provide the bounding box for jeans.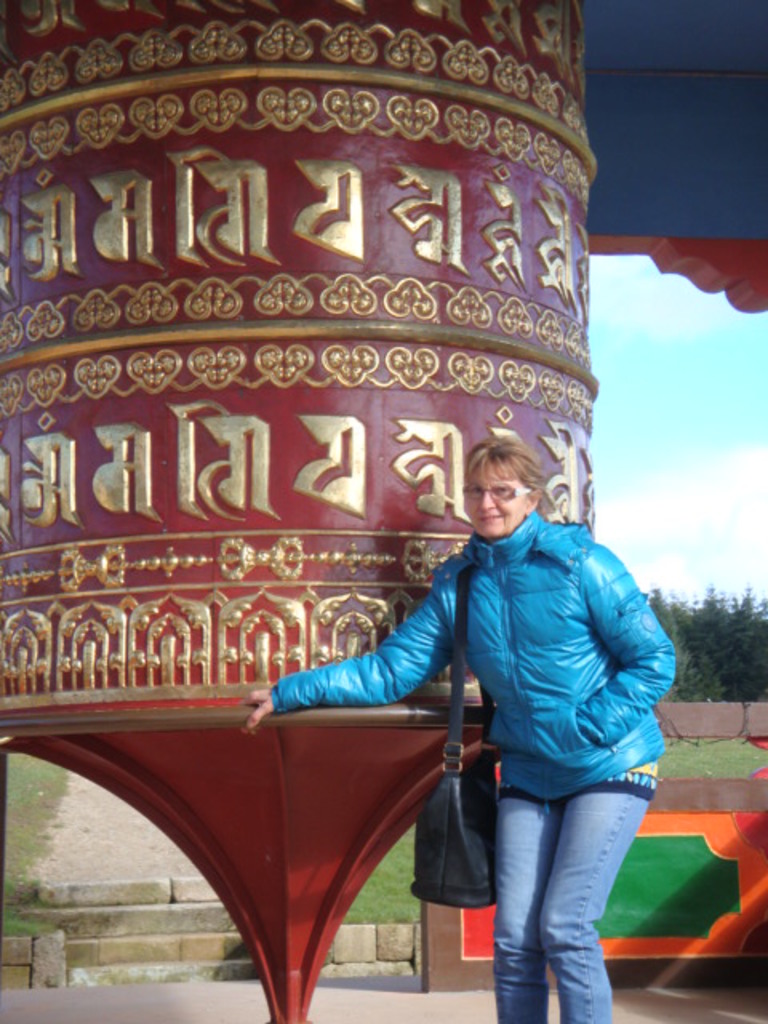
[left=478, top=766, right=646, bottom=1013].
